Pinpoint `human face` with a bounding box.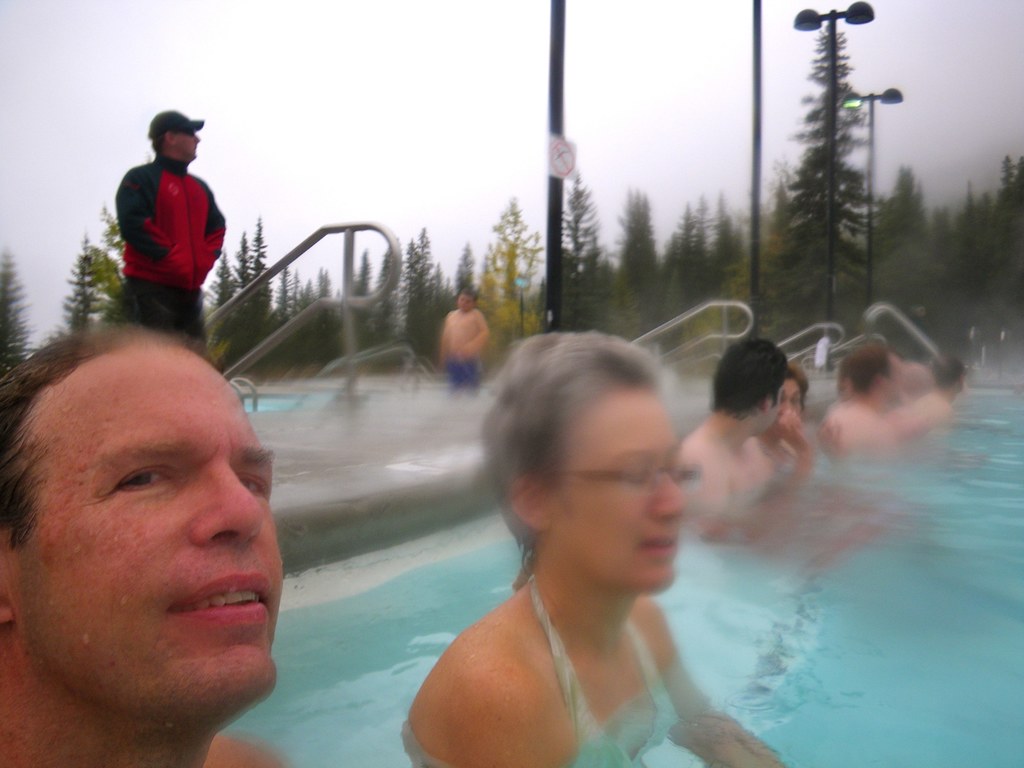
{"x1": 12, "y1": 344, "x2": 285, "y2": 733}.
